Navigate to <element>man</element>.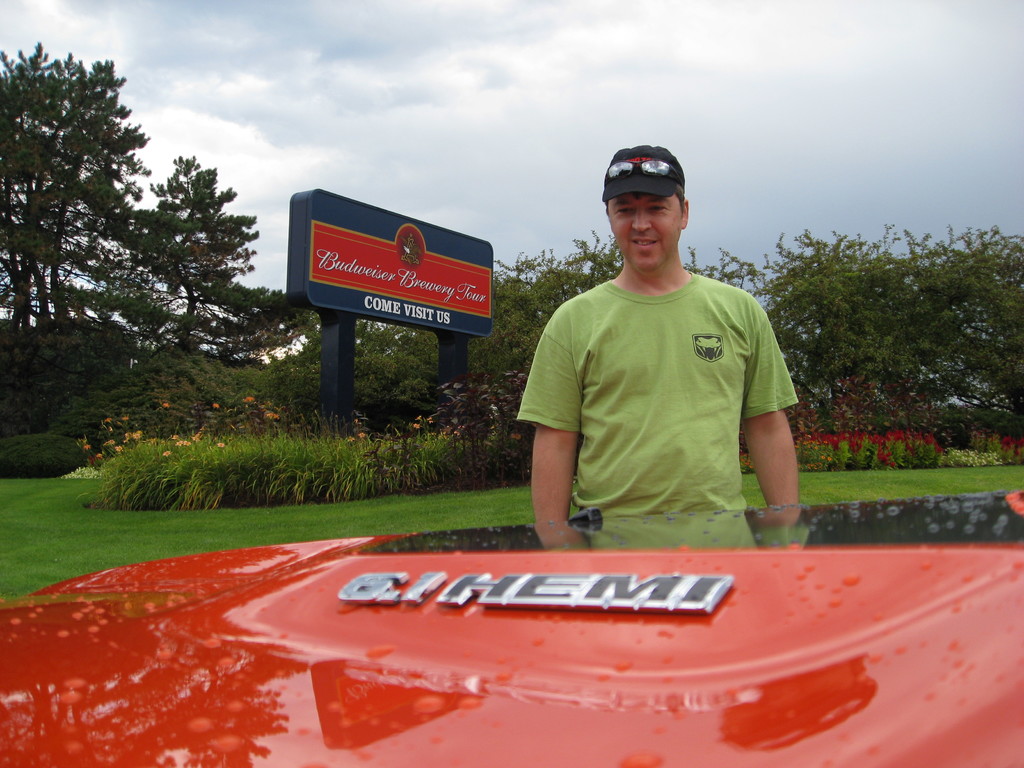
Navigation target: x1=502, y1=147, x2=810, y2=550.
